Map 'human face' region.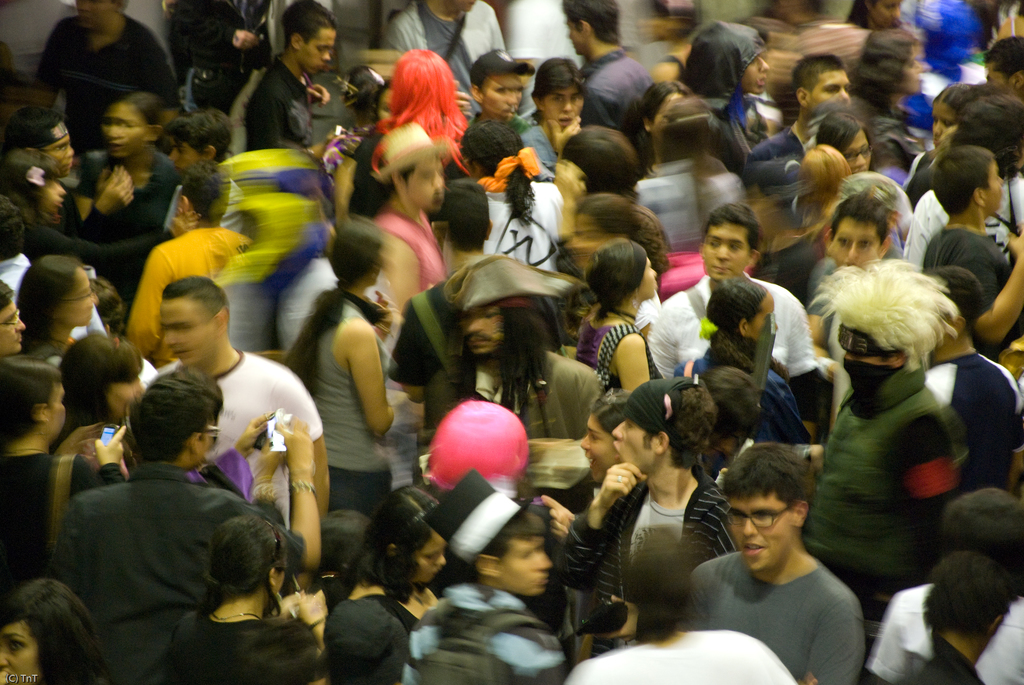
Mapped to region(62, 269, 99, 326).
